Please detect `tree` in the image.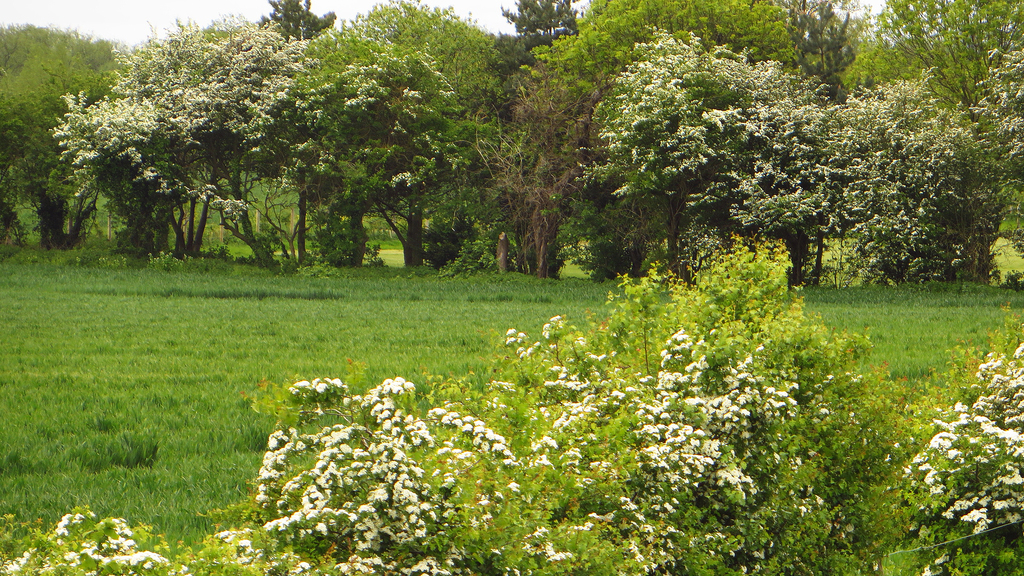
[484,0,584,285].
